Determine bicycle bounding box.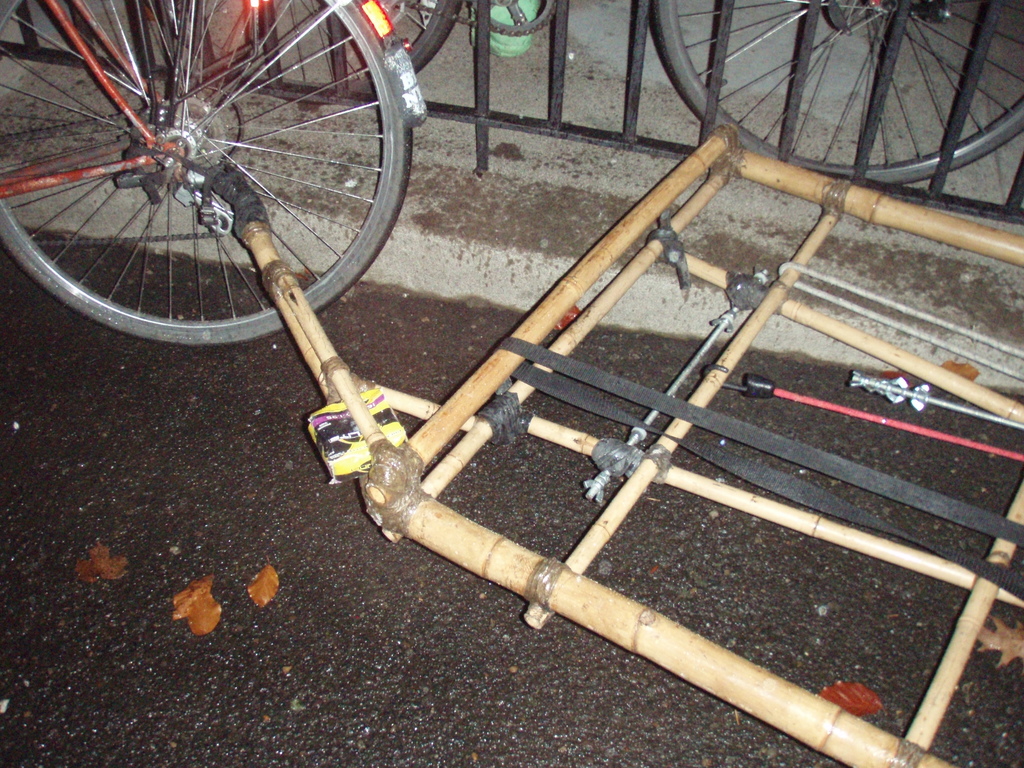
Determined: box(0, 0, 430, 351).
